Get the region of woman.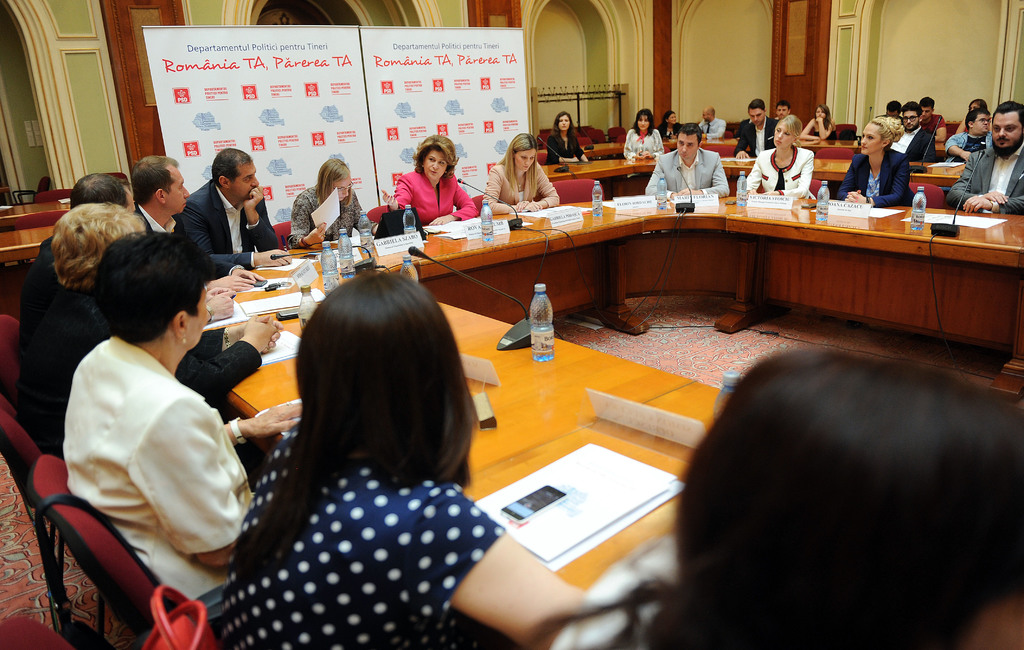
(x1=198, y1=238, x2=529, y2=642).
